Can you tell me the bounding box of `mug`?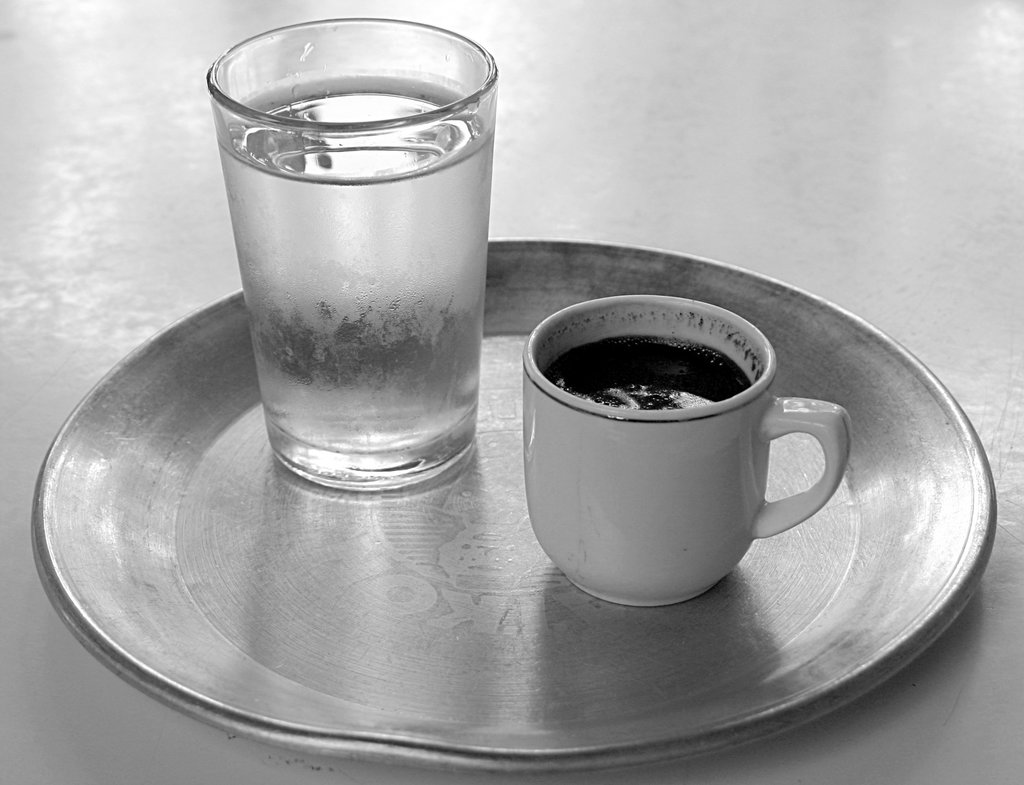
region(522, 290, 857, 605).
